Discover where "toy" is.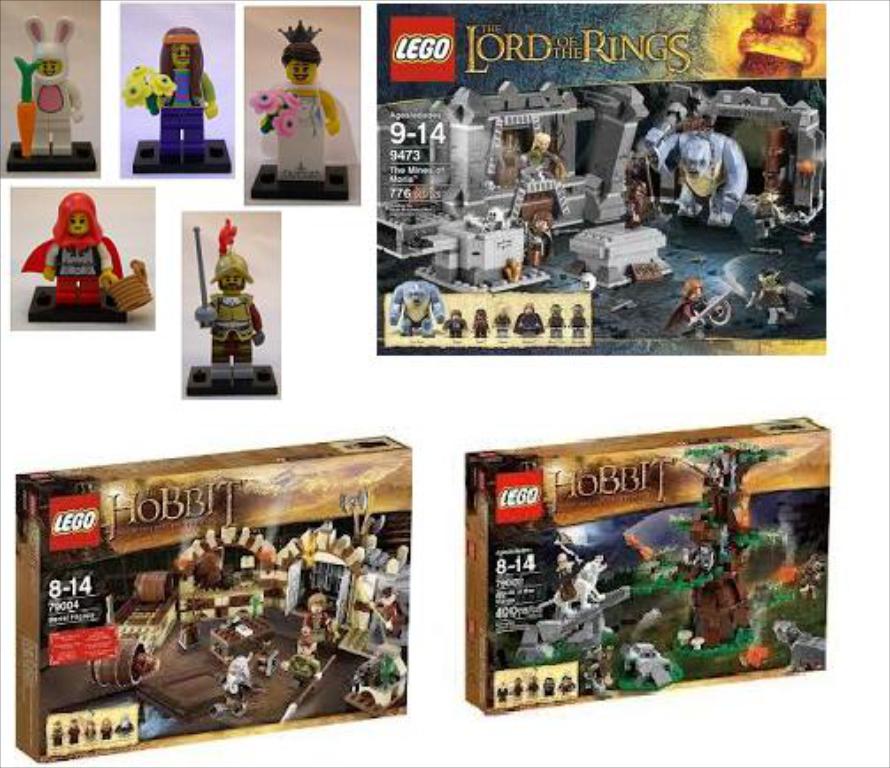
Discovered at box(747, 276, 814, 329).
